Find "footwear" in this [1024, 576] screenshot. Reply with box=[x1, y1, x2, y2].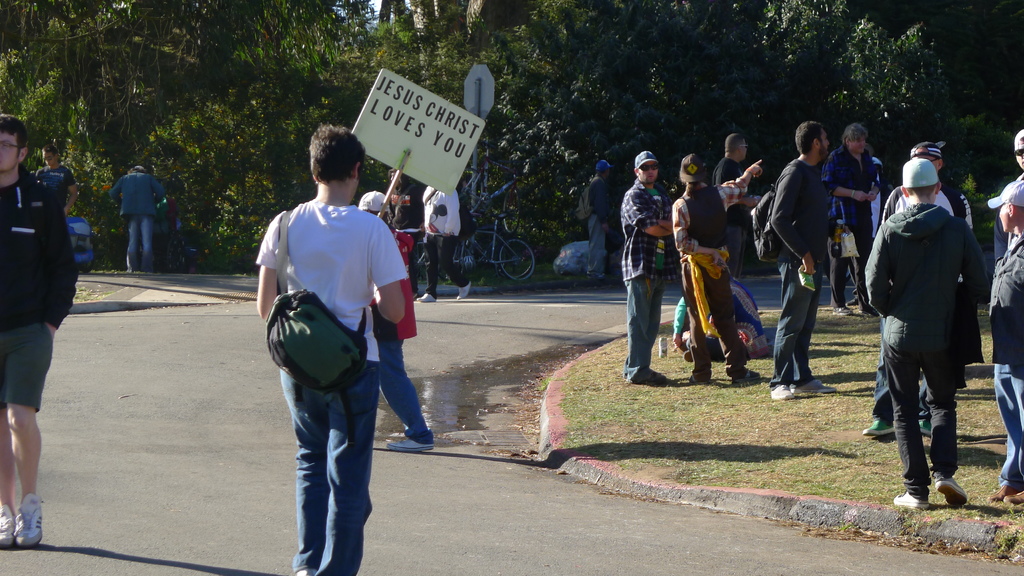
box=[15, 489, 45, 544].
